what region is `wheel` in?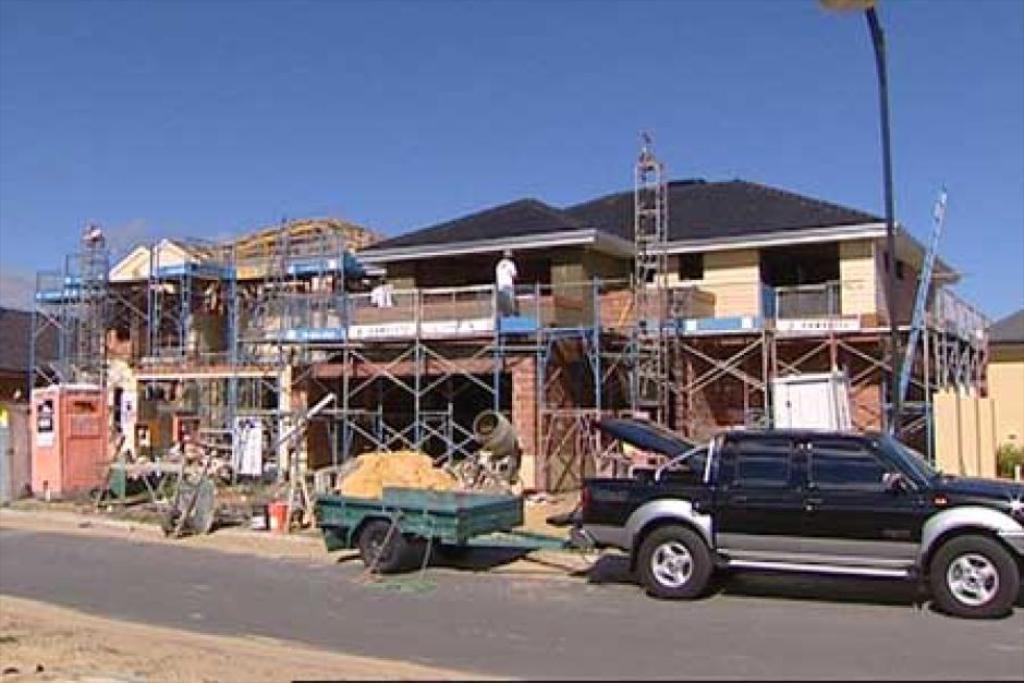
359,517,413,568.
